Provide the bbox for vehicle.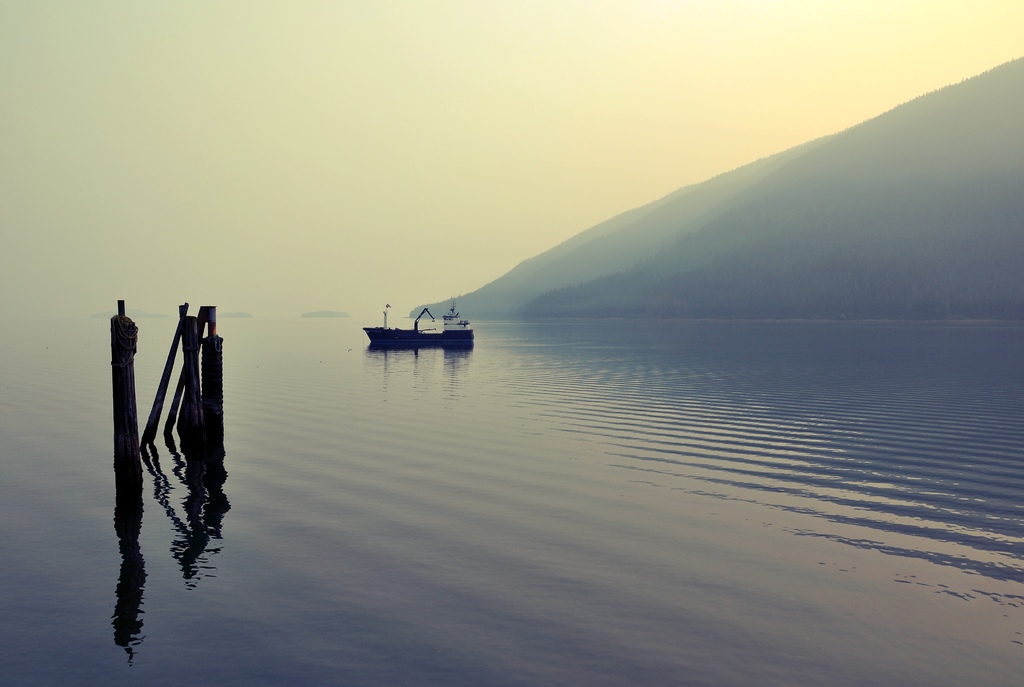
left=362, top=297, right=477, bottom=342.
